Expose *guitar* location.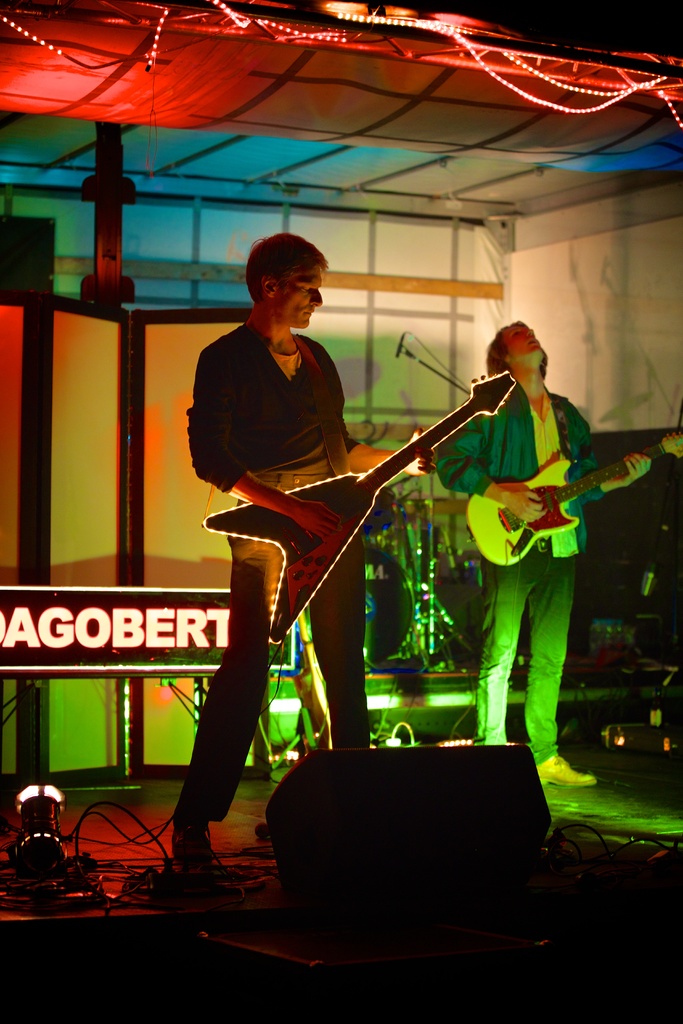
Exposed at 204/368/516/650.
